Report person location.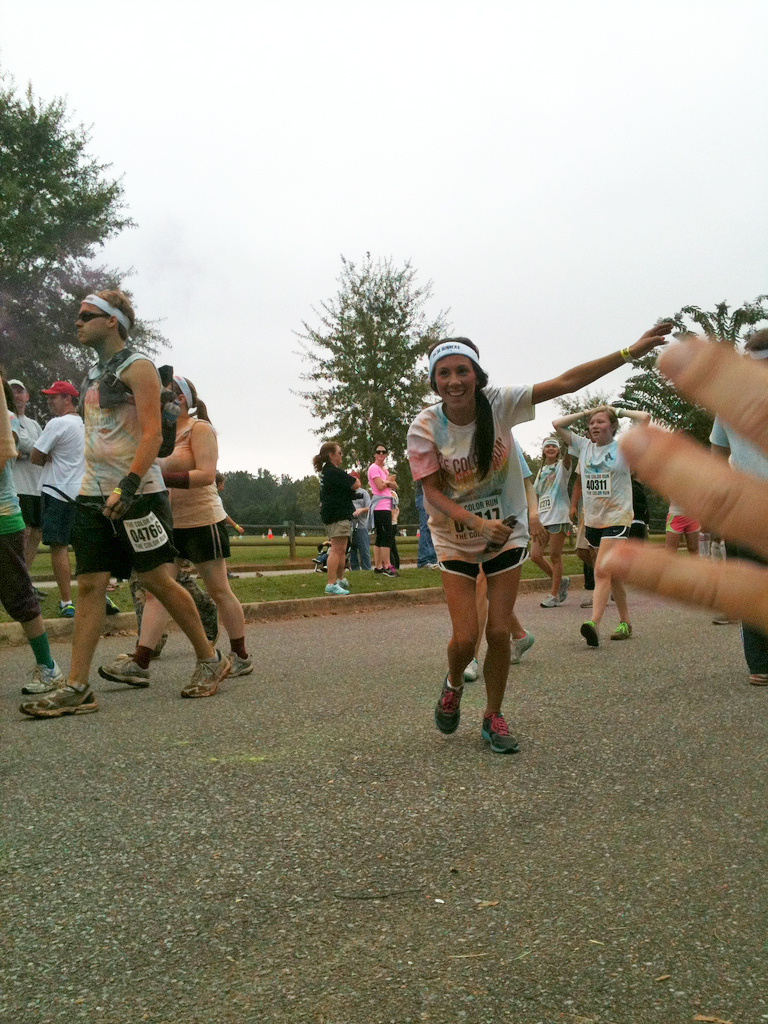
Report: x1=404, y1=322, x2=602, y2=757.
